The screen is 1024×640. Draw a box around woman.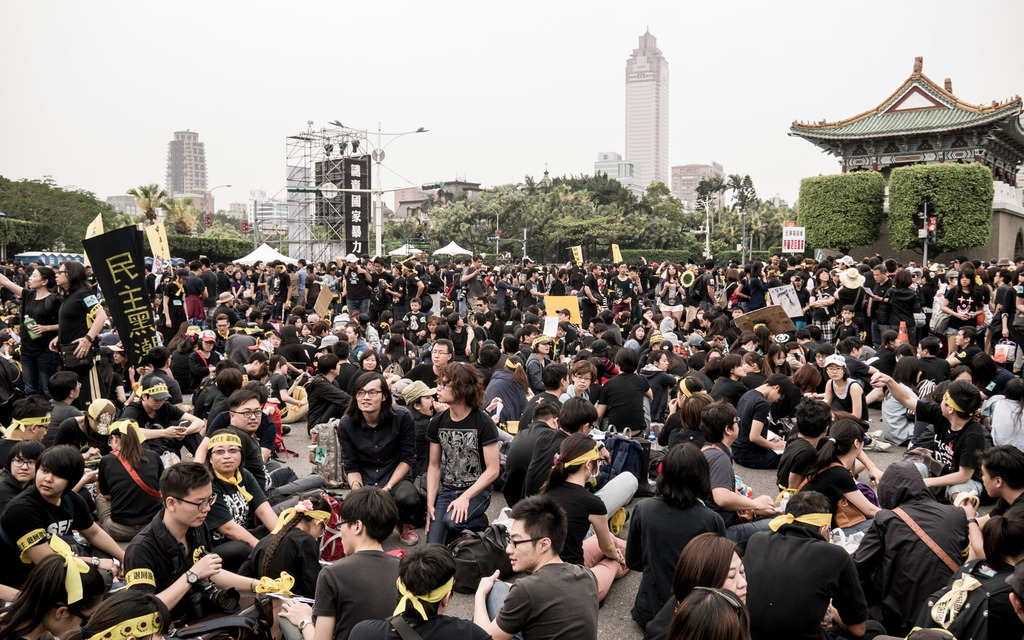
350, 350, 400, 390.
